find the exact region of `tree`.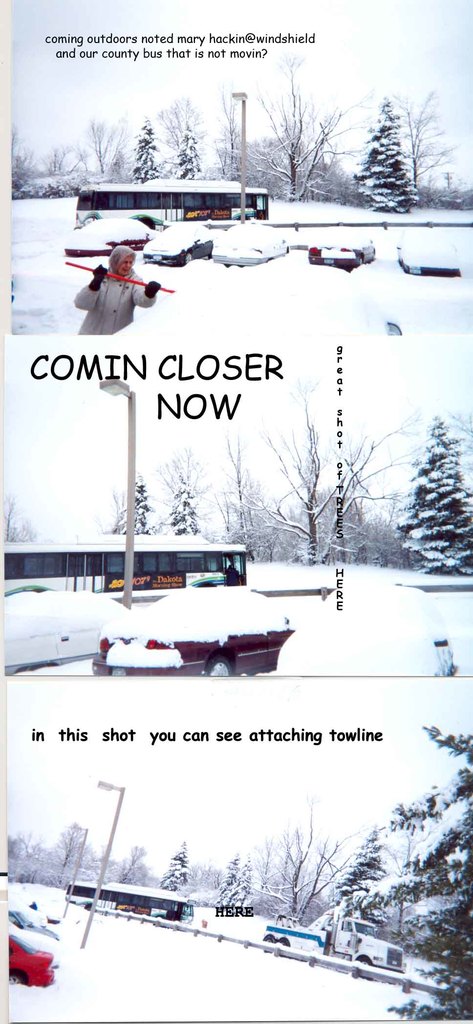
Exact region: region(345, 97, 424, 220).
